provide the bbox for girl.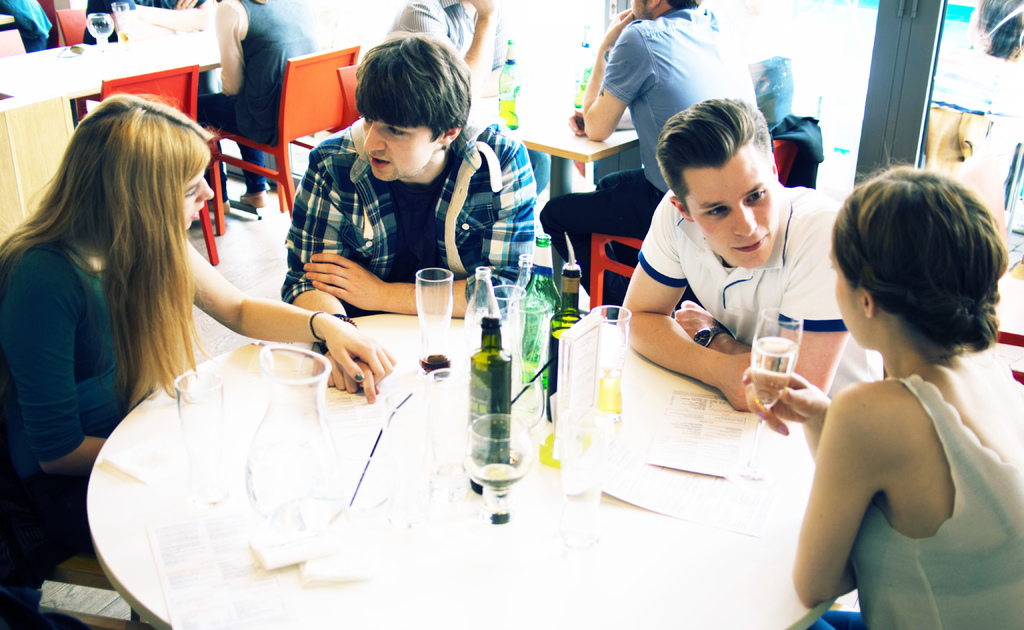
Rect(739, 158, 1021, 629).
